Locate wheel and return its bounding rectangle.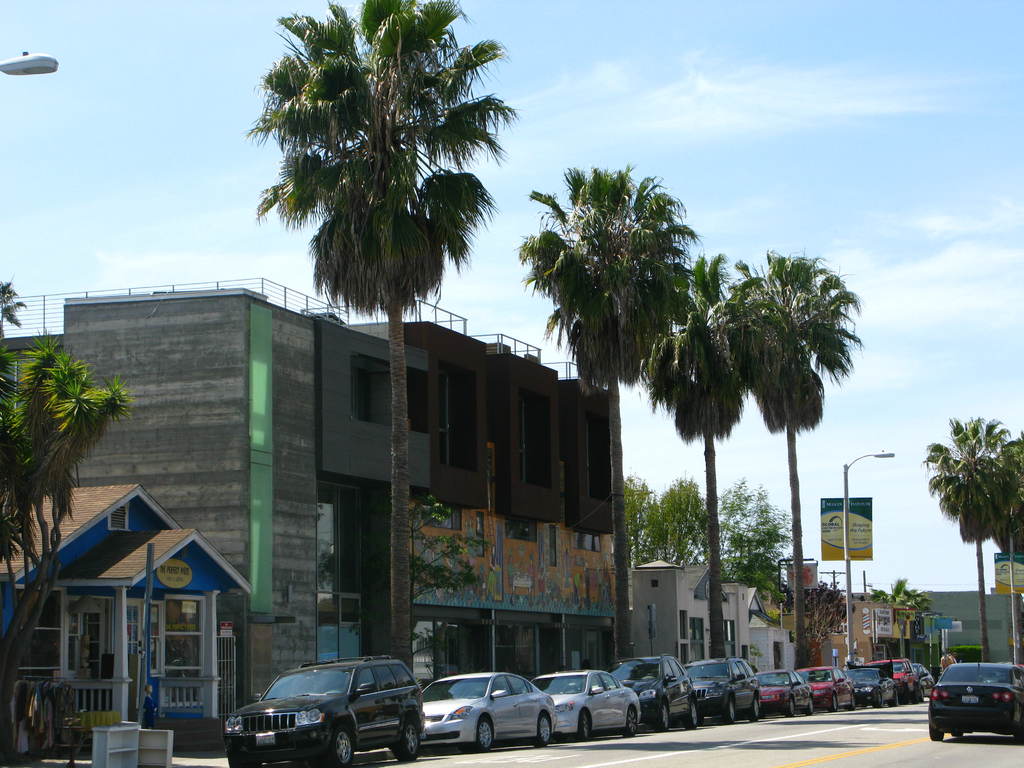
x1=723, y1=693, x2=739, y2=725.
